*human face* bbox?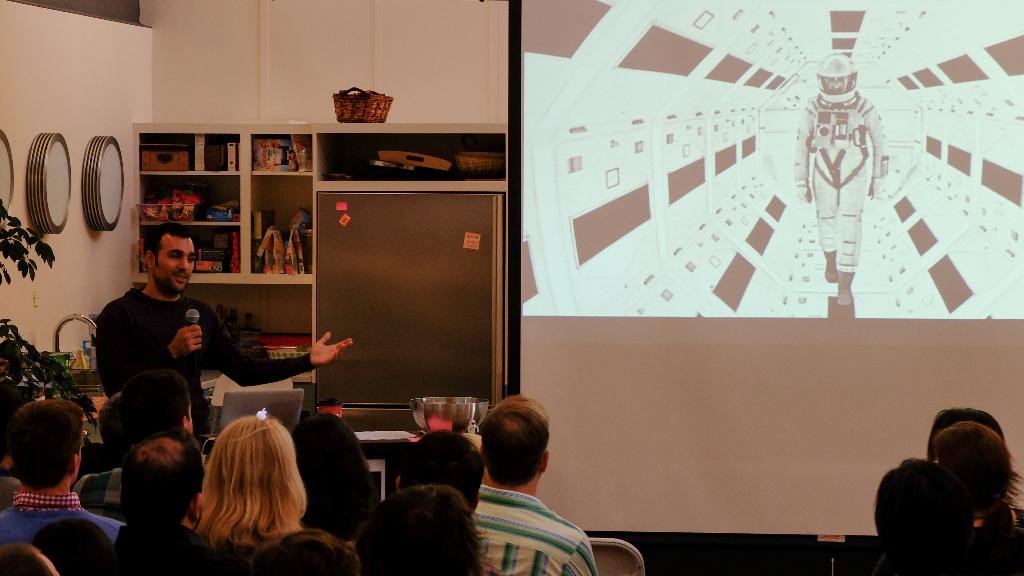
box(161, 239, 196, 292)
